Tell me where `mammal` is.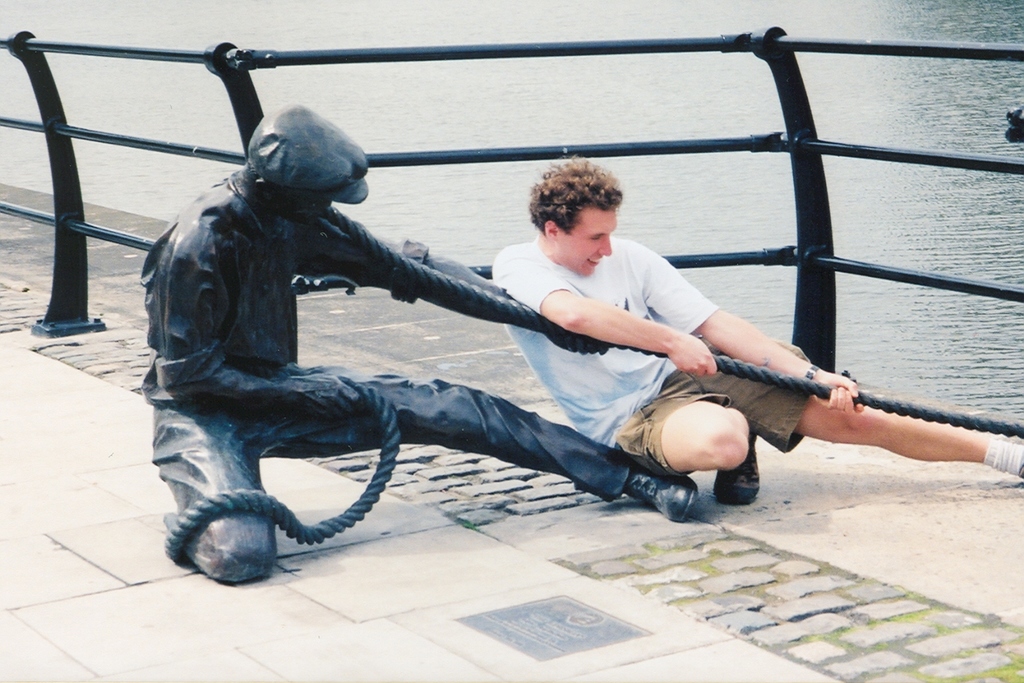
`mammal` is at Rect(492, 157, 1023, 486).
